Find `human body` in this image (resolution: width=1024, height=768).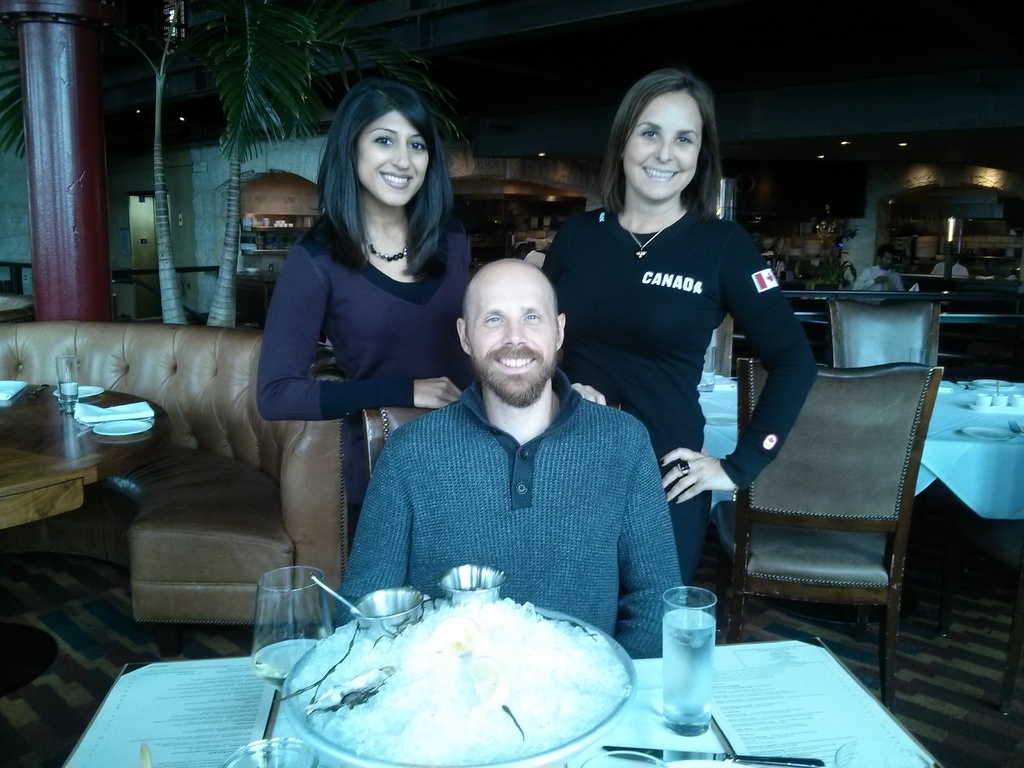
[left=339, top=259, right=687, bottom=627].
